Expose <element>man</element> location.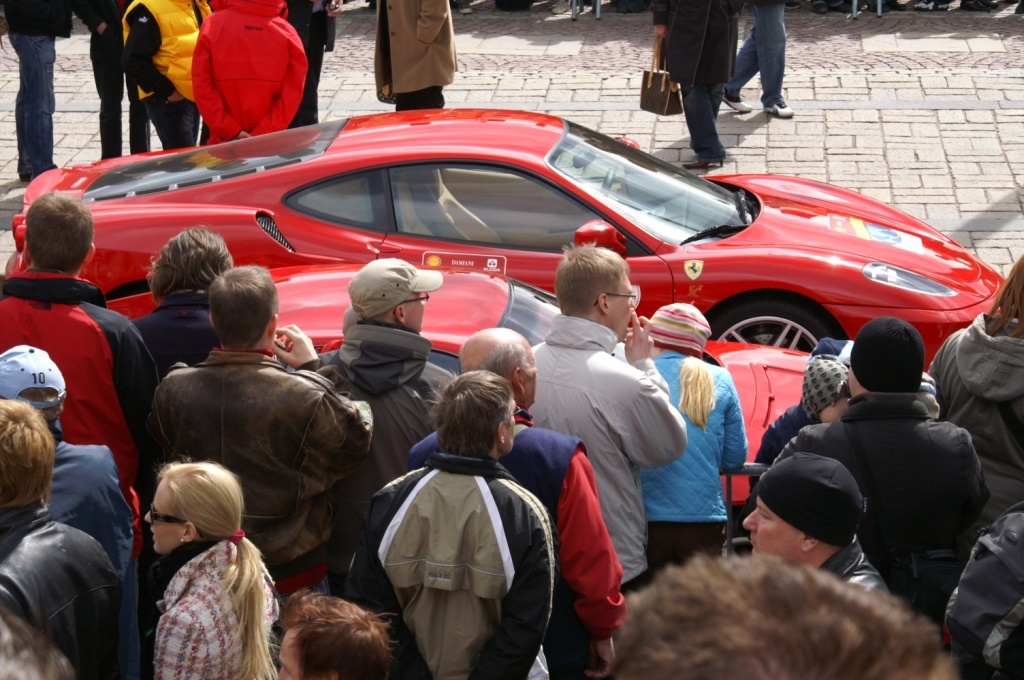
Exposed at BBox(735, 434, 905, 607).
